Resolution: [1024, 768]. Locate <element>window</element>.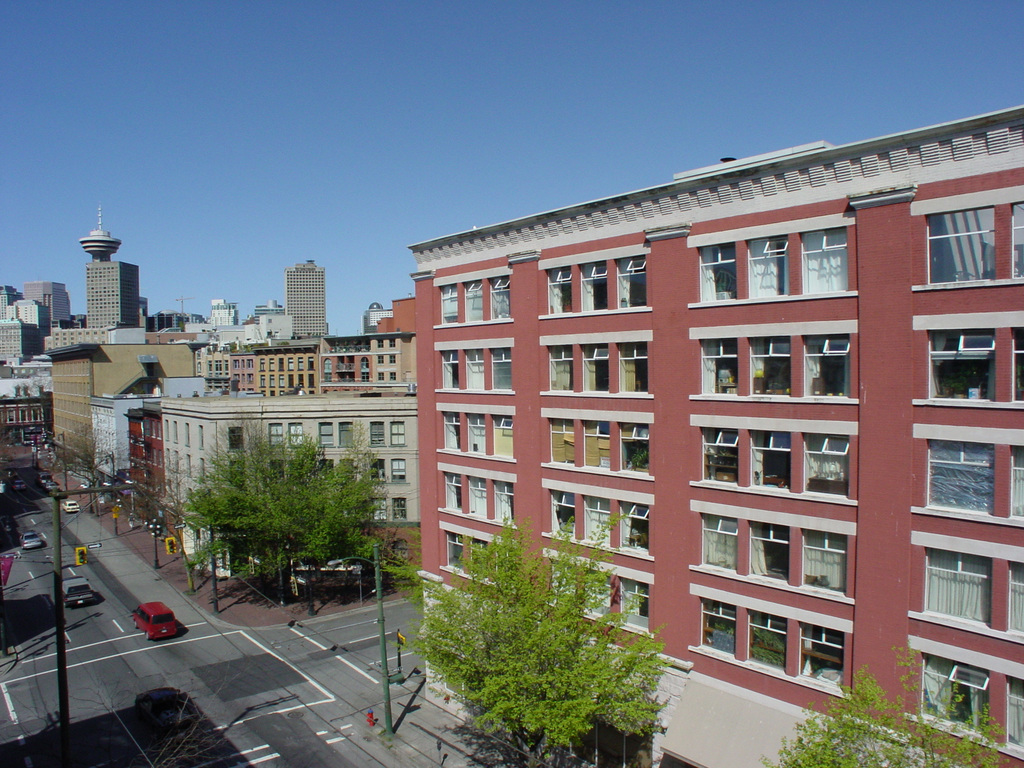
bbox(577, 263, 608, 314).
